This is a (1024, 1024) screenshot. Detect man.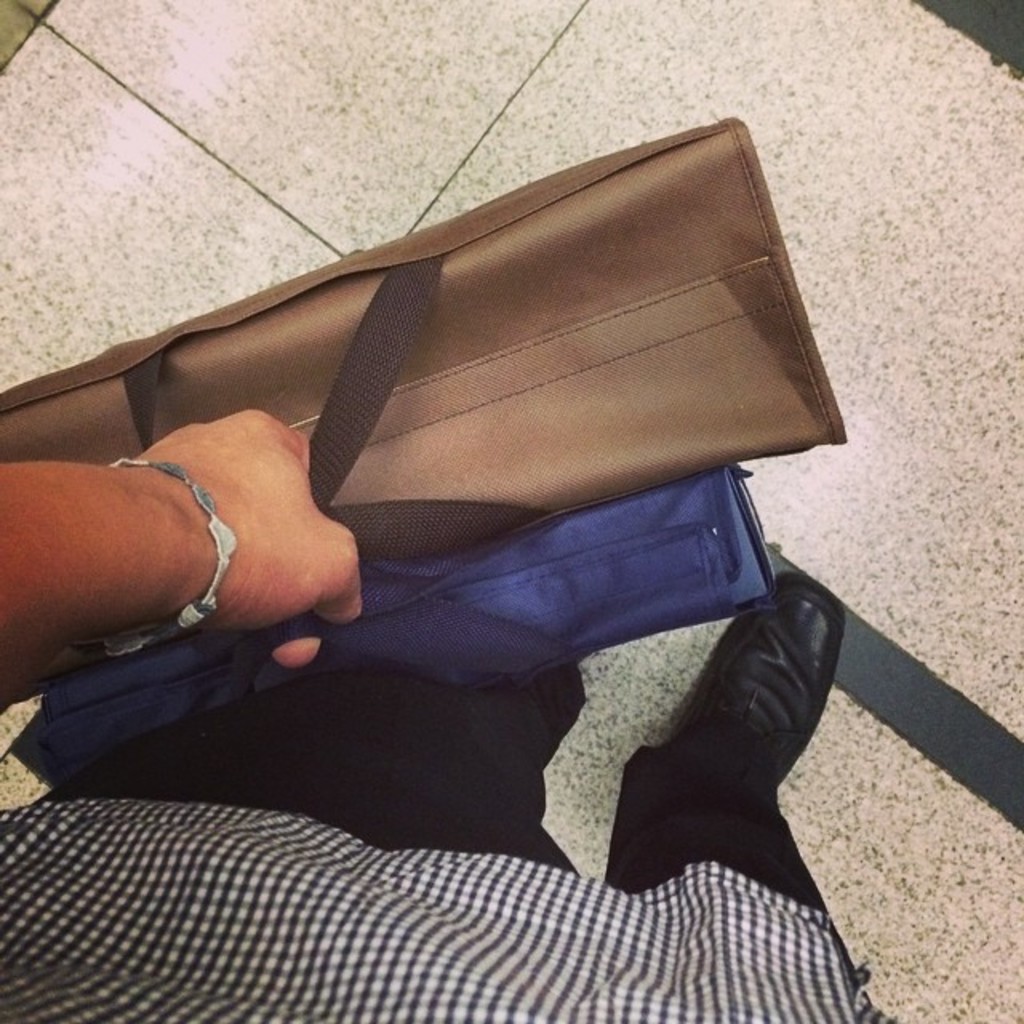
0 405 894 1022.
